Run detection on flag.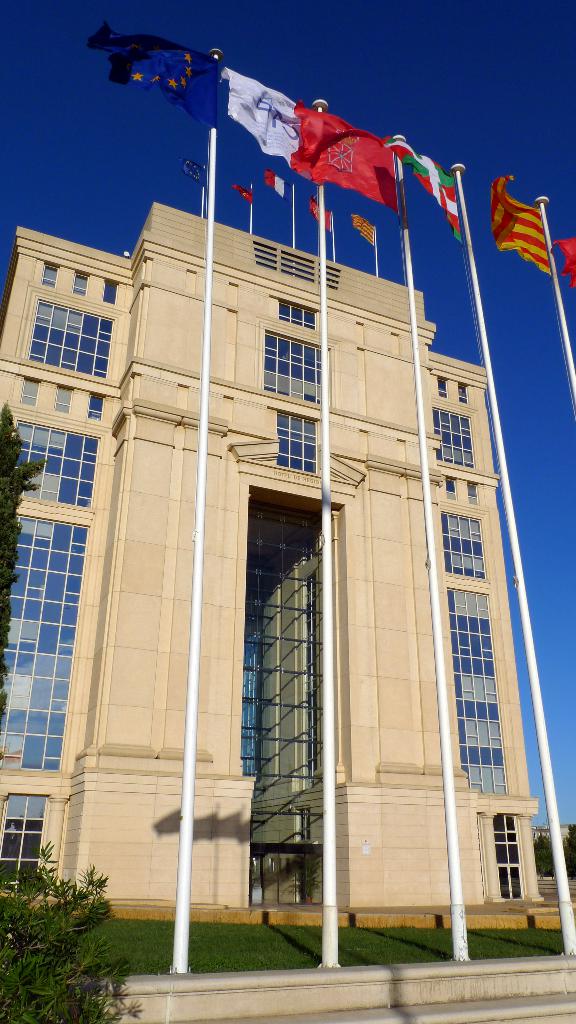
Result: locate(85, 23, 223, 130).
